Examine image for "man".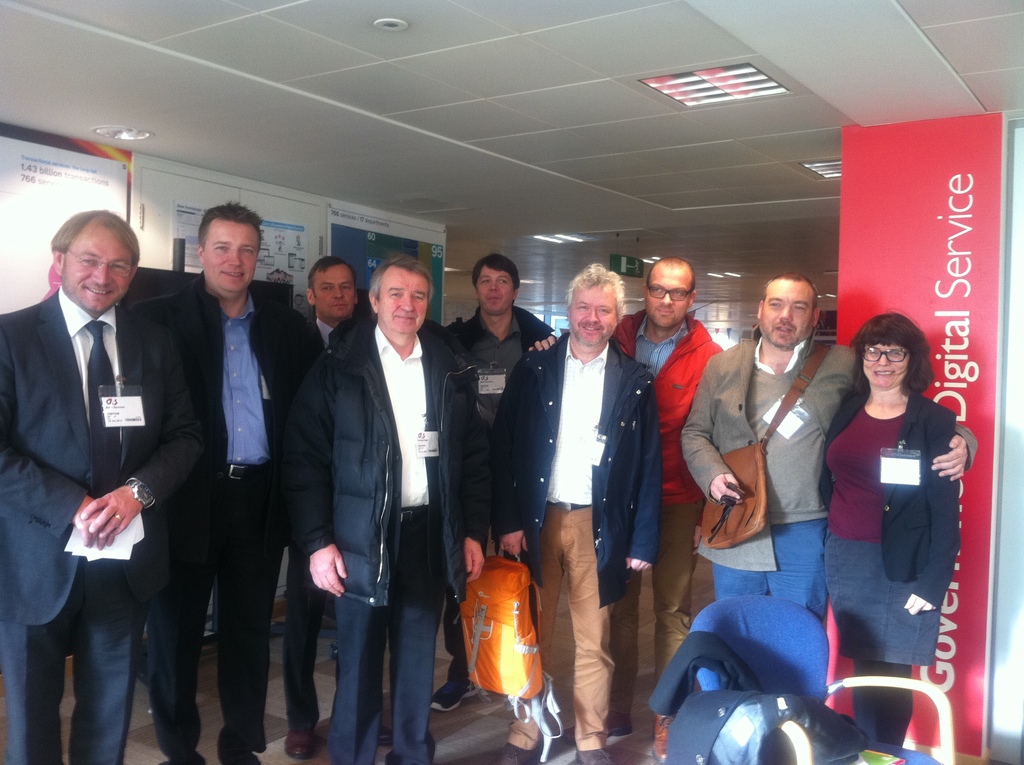
Examination result: bbox(126, 191, 332, 761).
